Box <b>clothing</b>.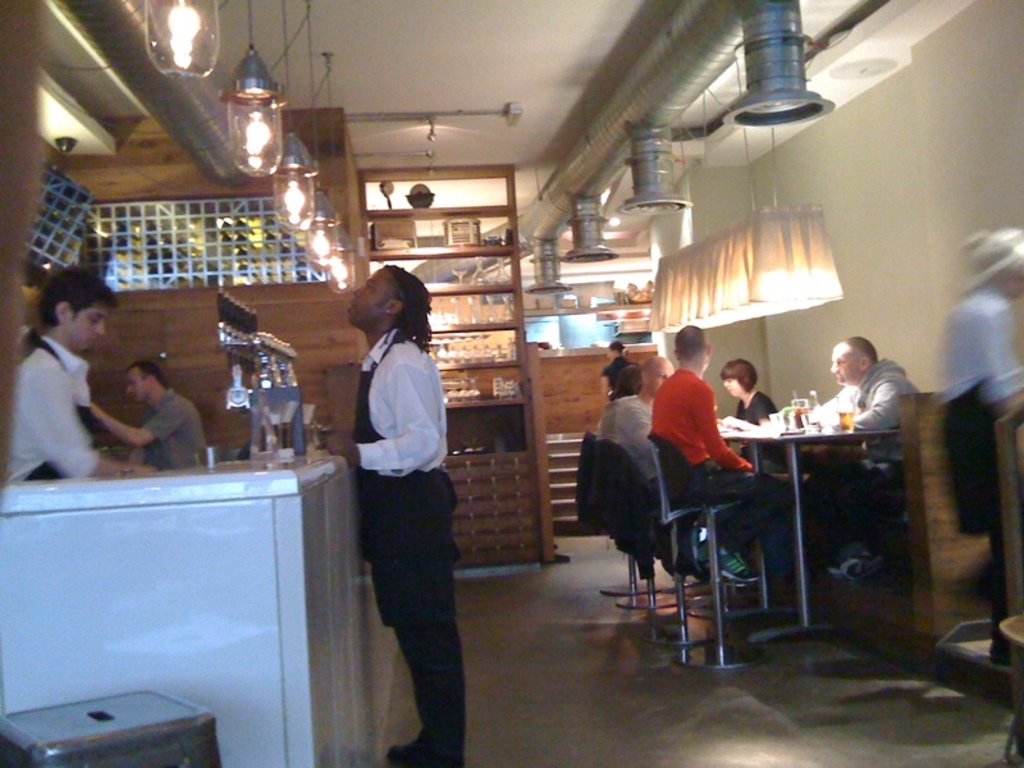
rect(133, 388, 215, 476).
